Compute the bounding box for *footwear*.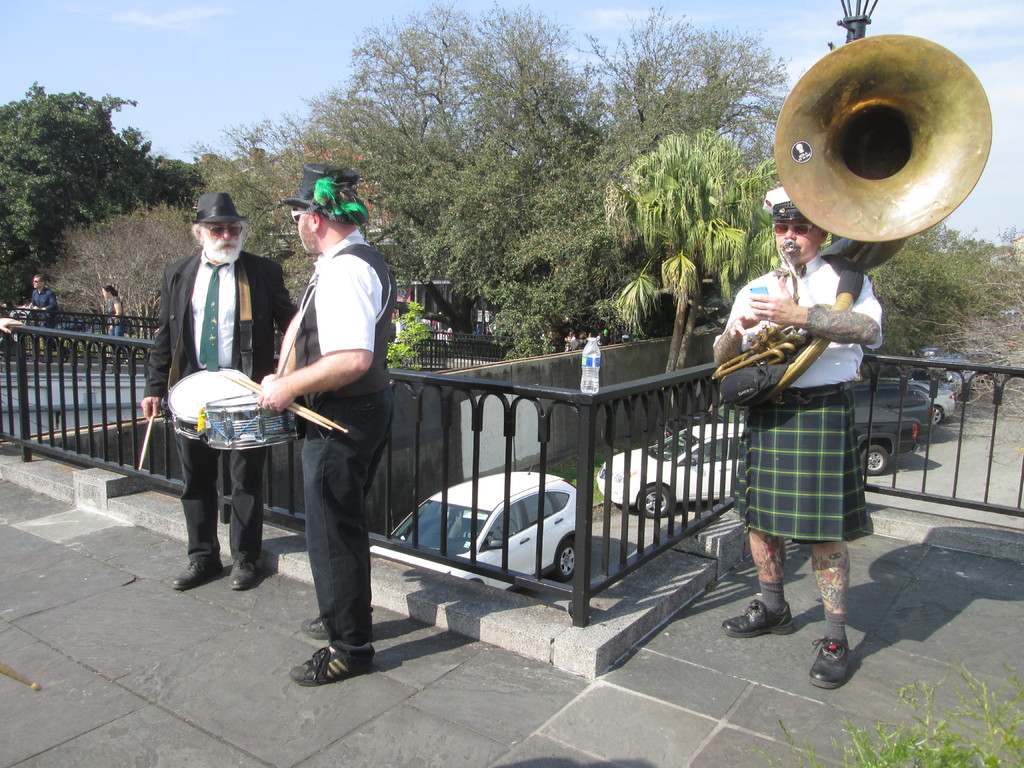
[x1=228, y1=556, x2=255, y2=590].
